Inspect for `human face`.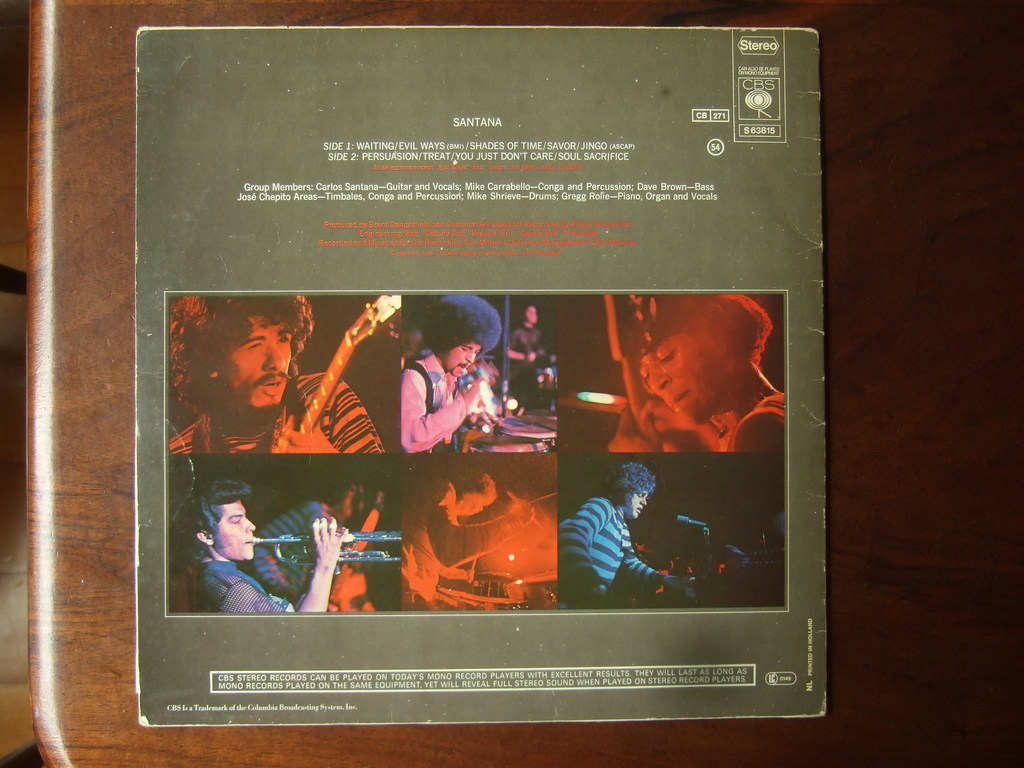
Inspection: 642,342,730,424.
